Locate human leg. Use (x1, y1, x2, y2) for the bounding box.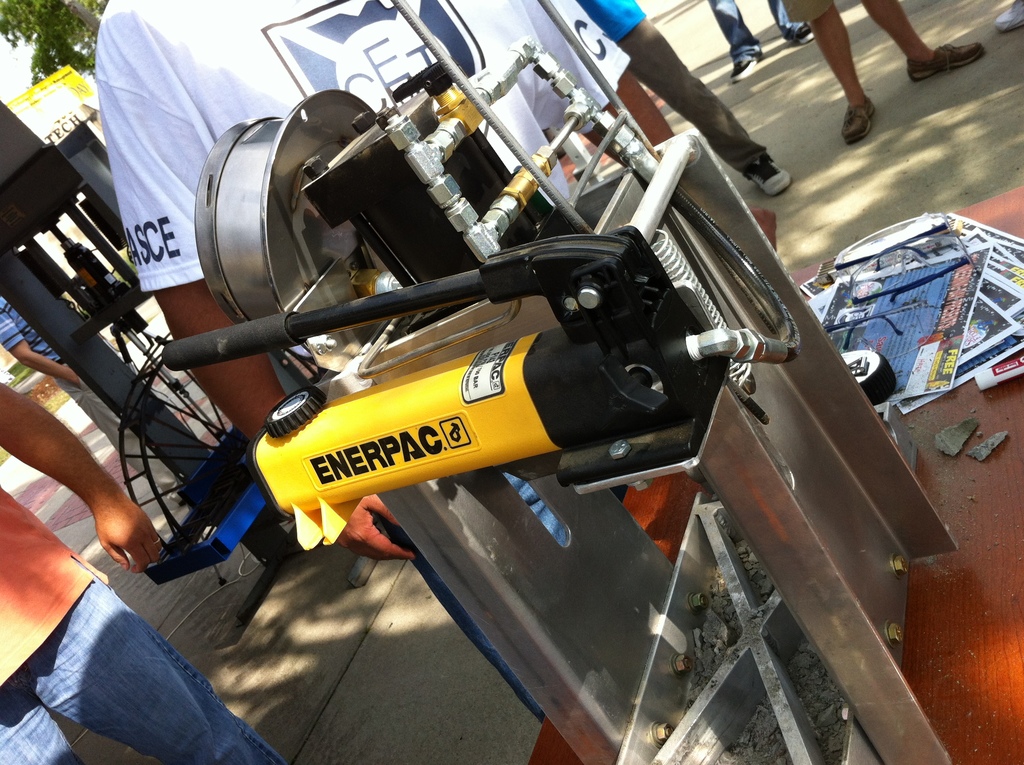
(763, 0, 808, 40).
